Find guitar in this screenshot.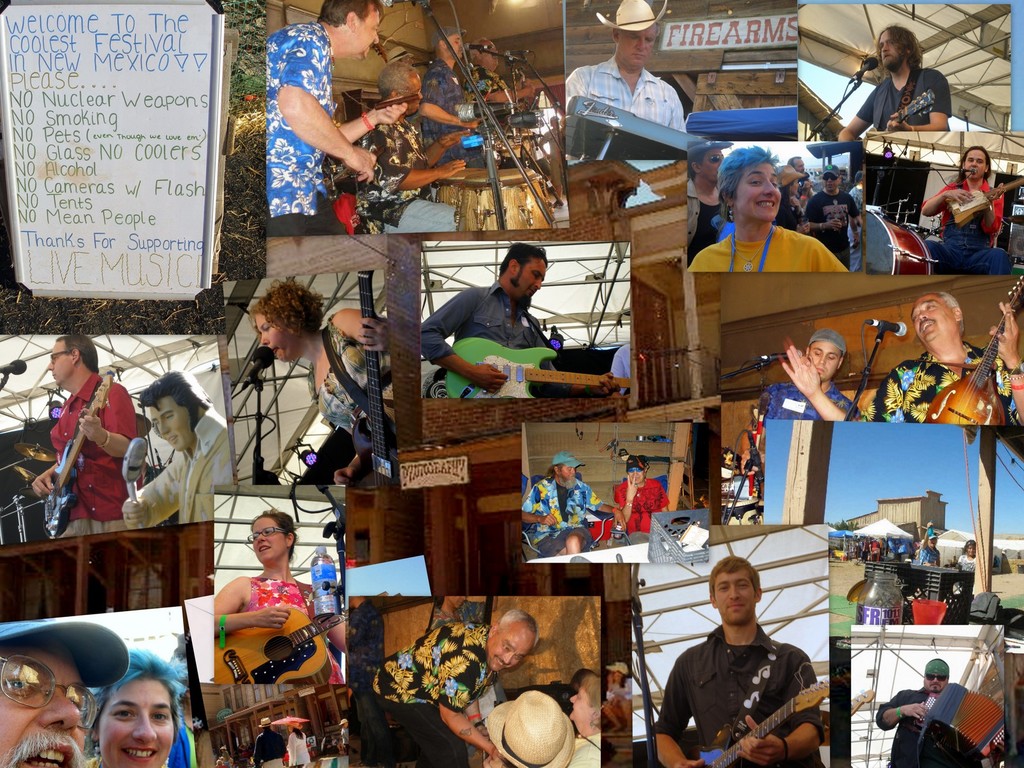
The bounding box for guitar is {"left": 29, "top": 365, "right": 113, "bottom": 549}.
